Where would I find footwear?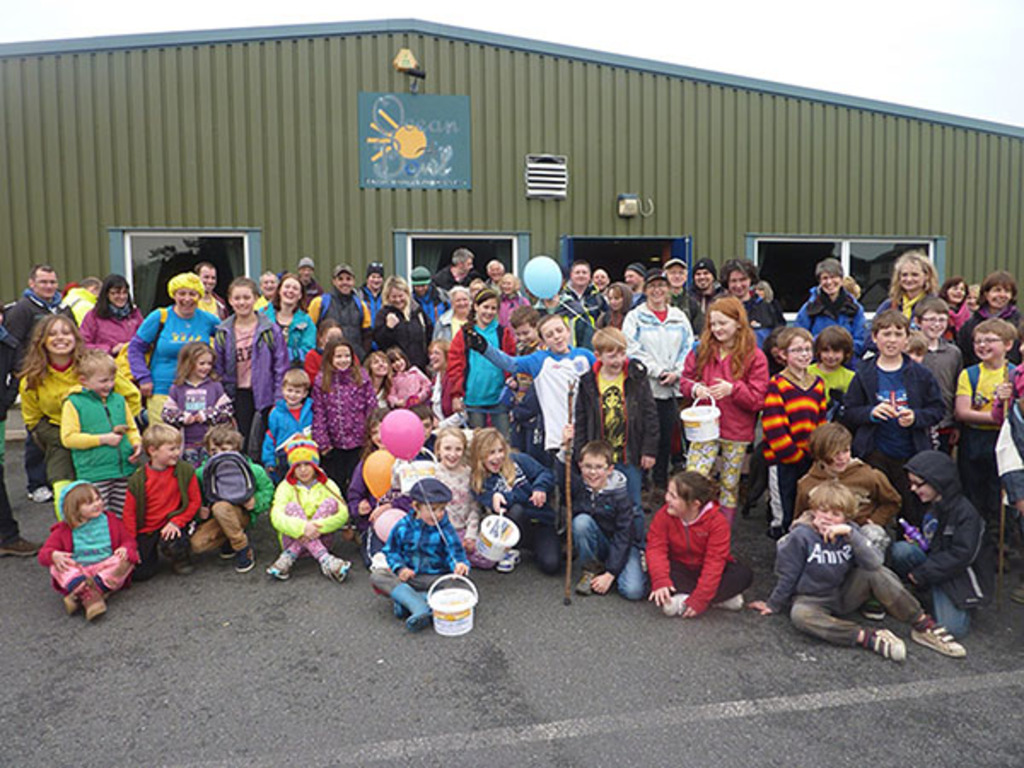
At (862,601,889,620).
